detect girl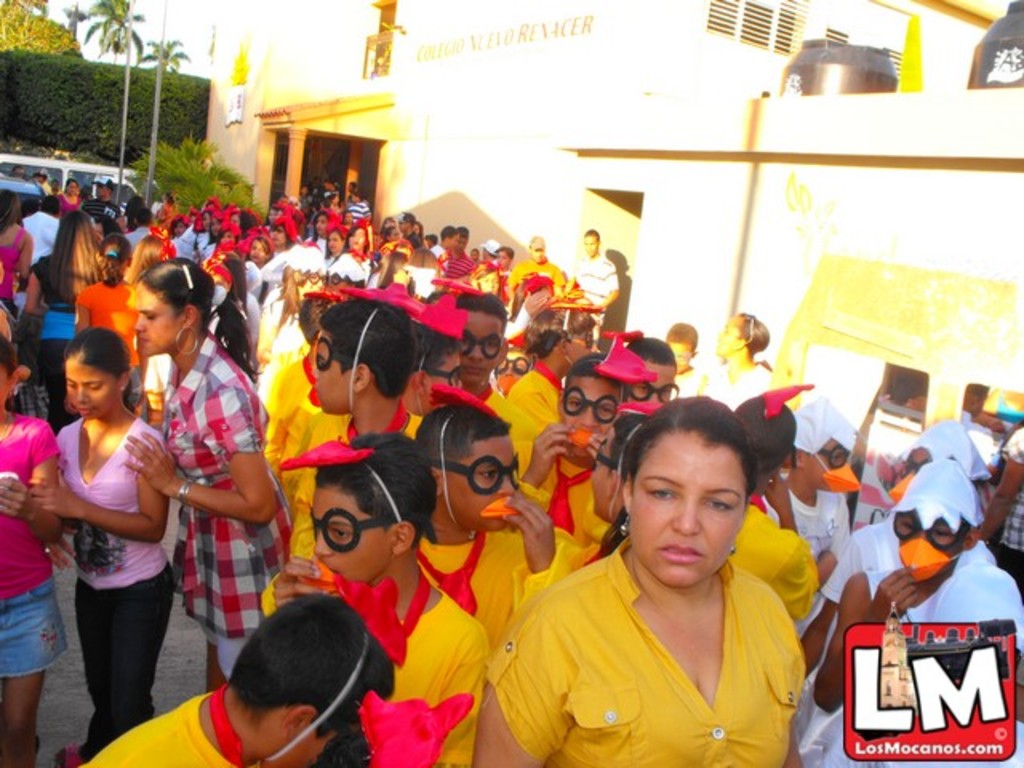
<region>470, 258, 499, 299</region>
